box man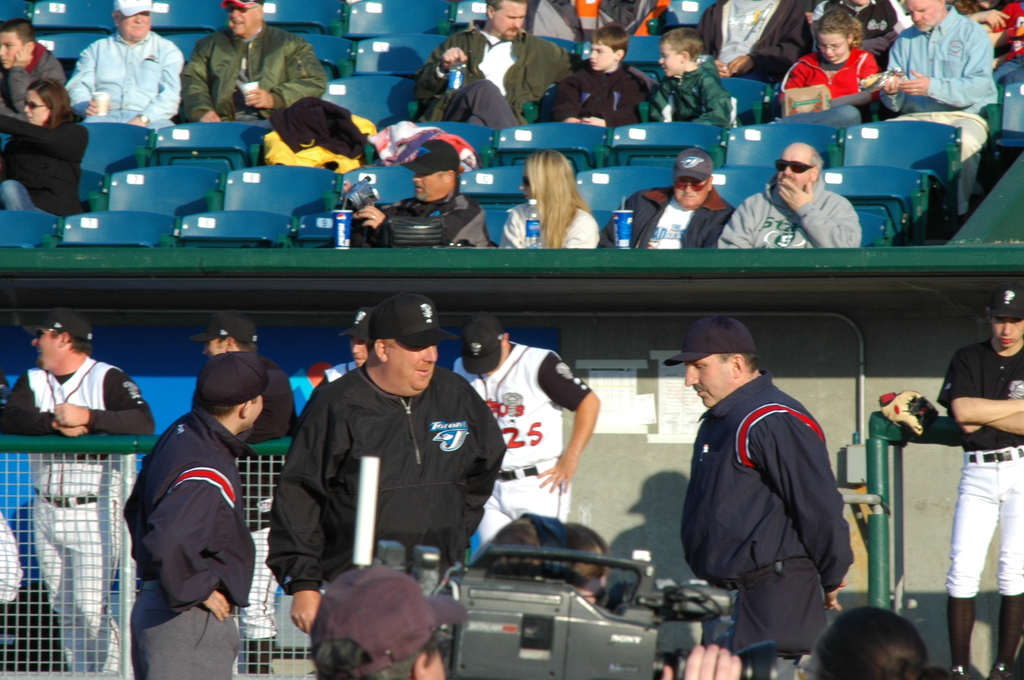
left=261, top=293, right=509, bottom=632
